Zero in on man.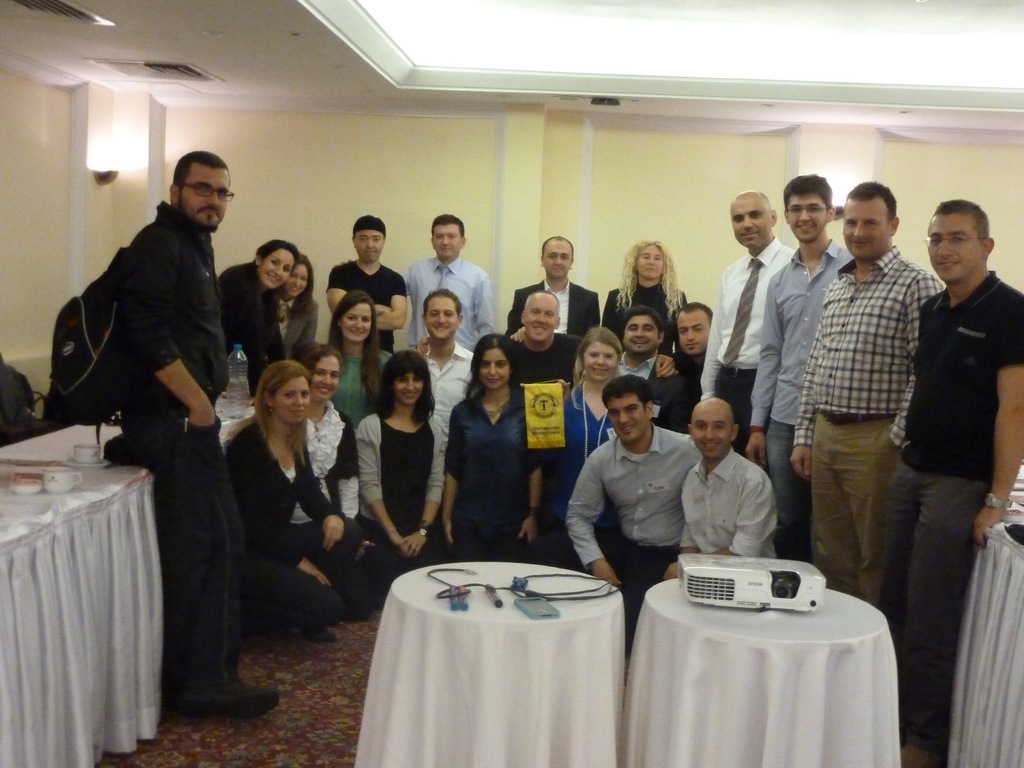
Zeroed in: box=[610, 313, 673, 417].
